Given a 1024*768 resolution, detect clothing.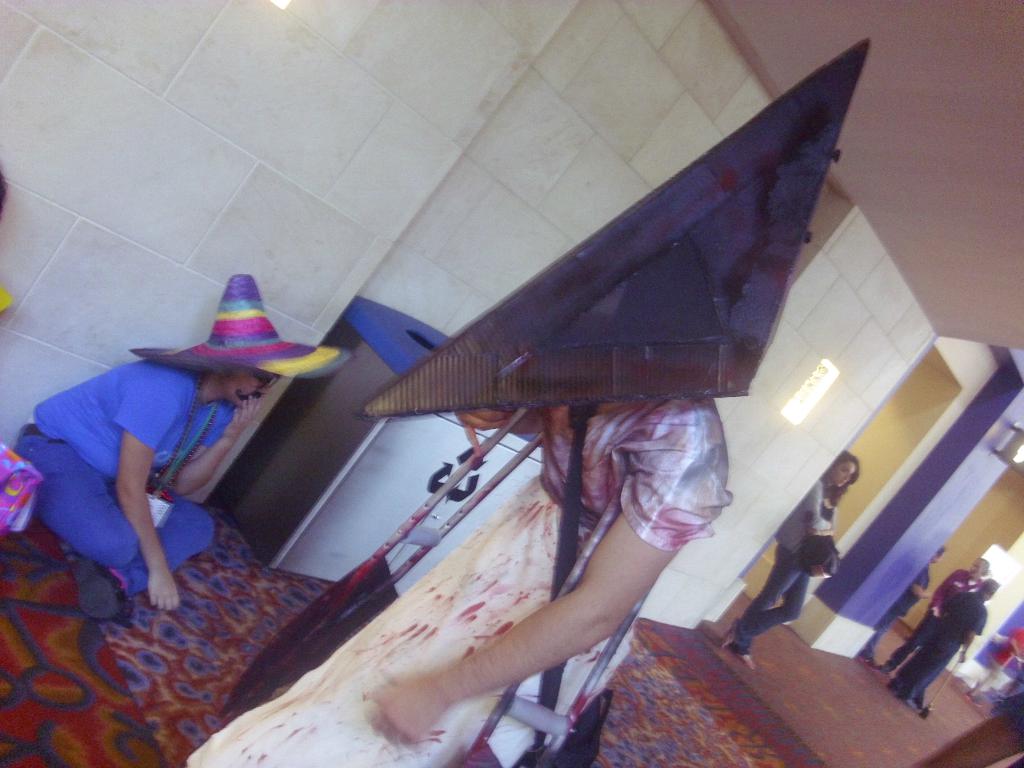
{"x1": 731, "y1": 479, "x2": 840, "y2": 648}.
